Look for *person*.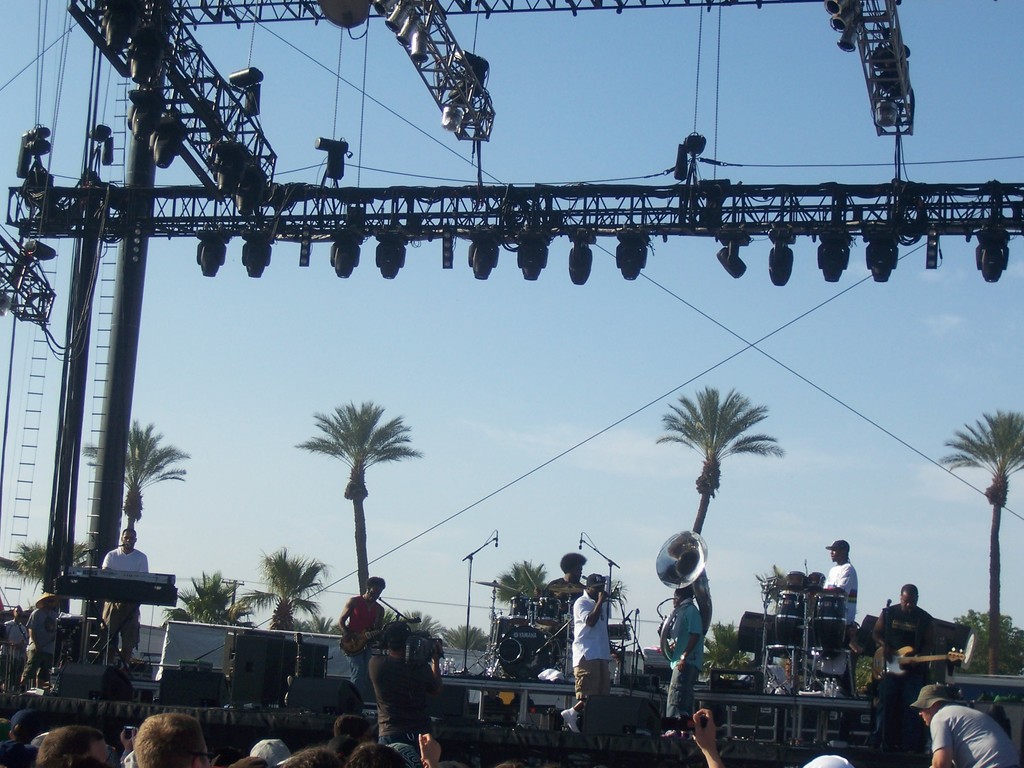
Found: 138:712:211:767.
